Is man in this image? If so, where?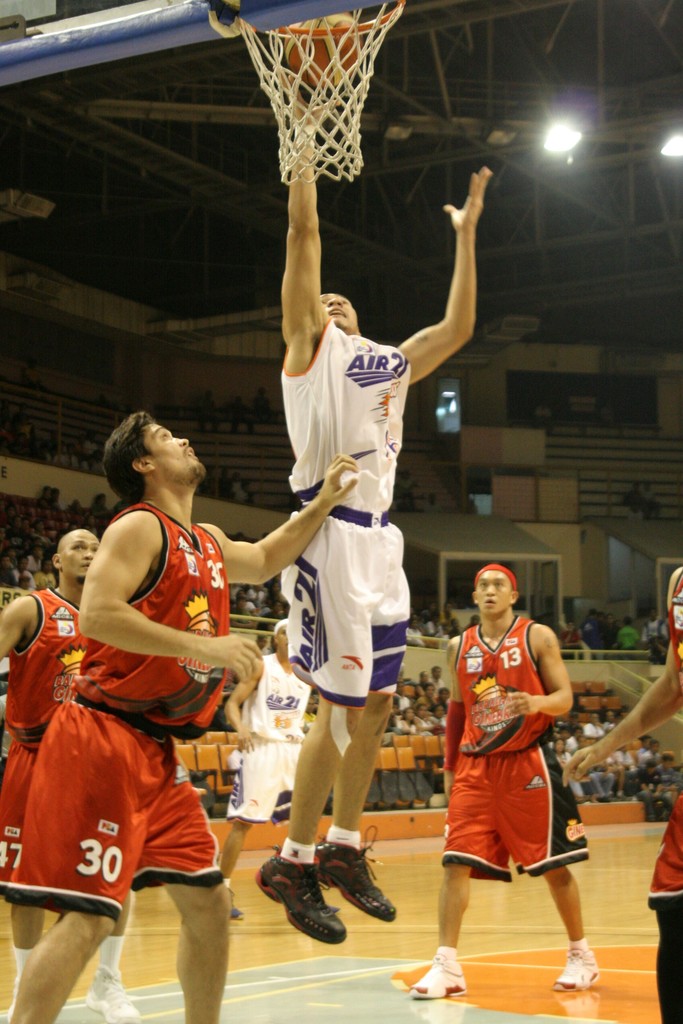
Yes, at 0,523,142,1023.
